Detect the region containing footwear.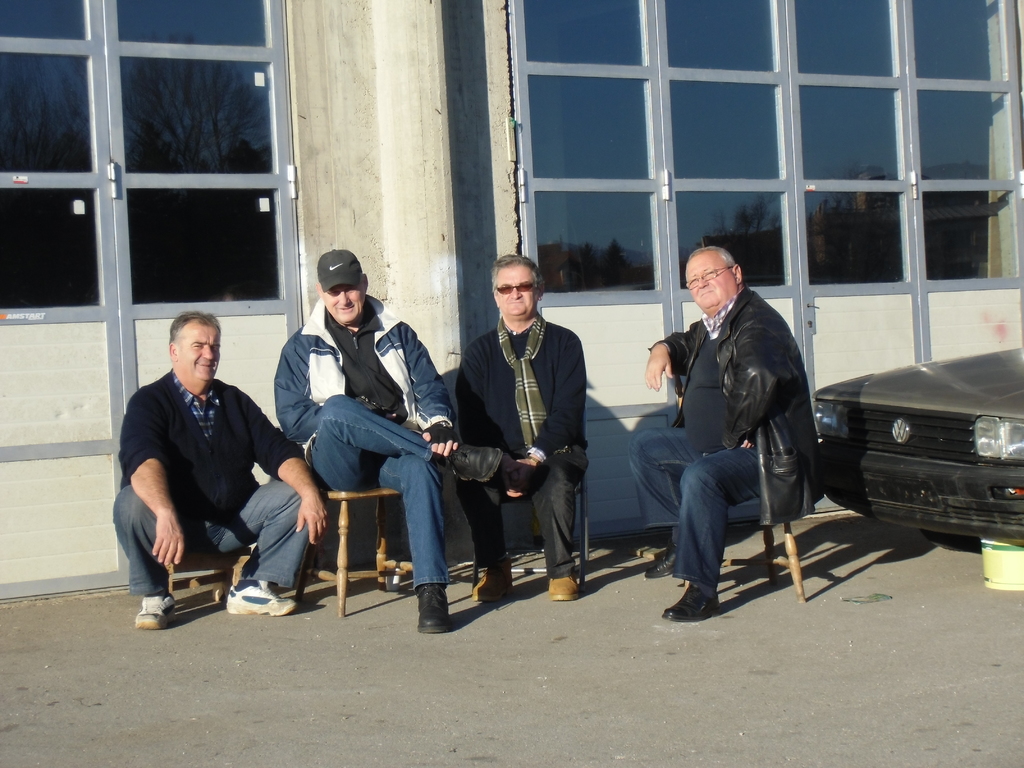
[421, 588, 451, 636].
